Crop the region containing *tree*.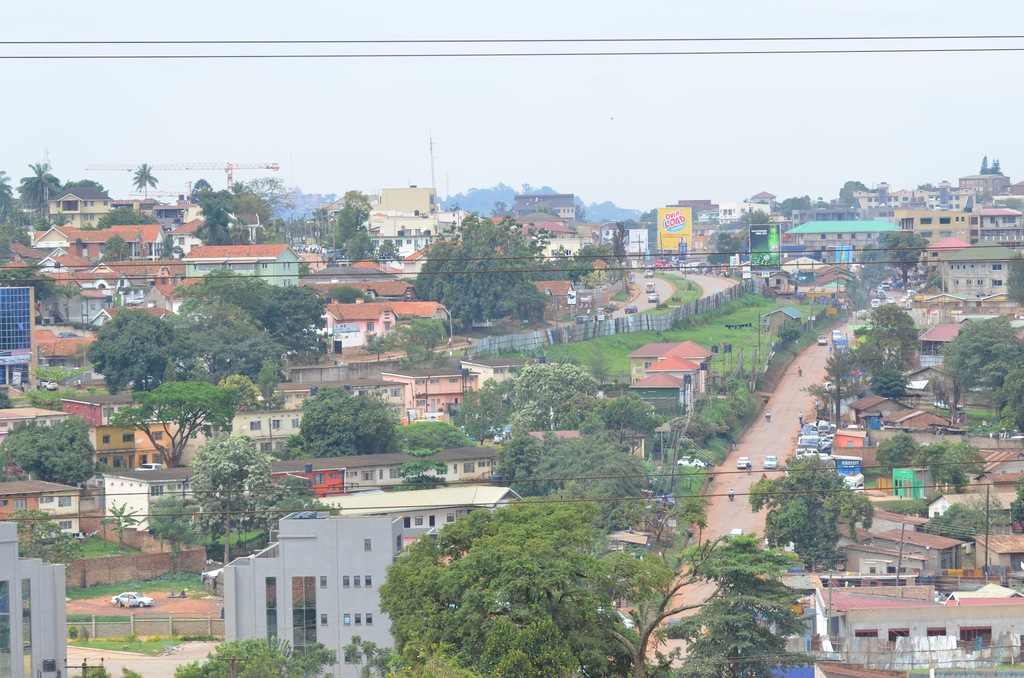
Crop region: <bbox>938, 316, 1023, 409</bbox>.
